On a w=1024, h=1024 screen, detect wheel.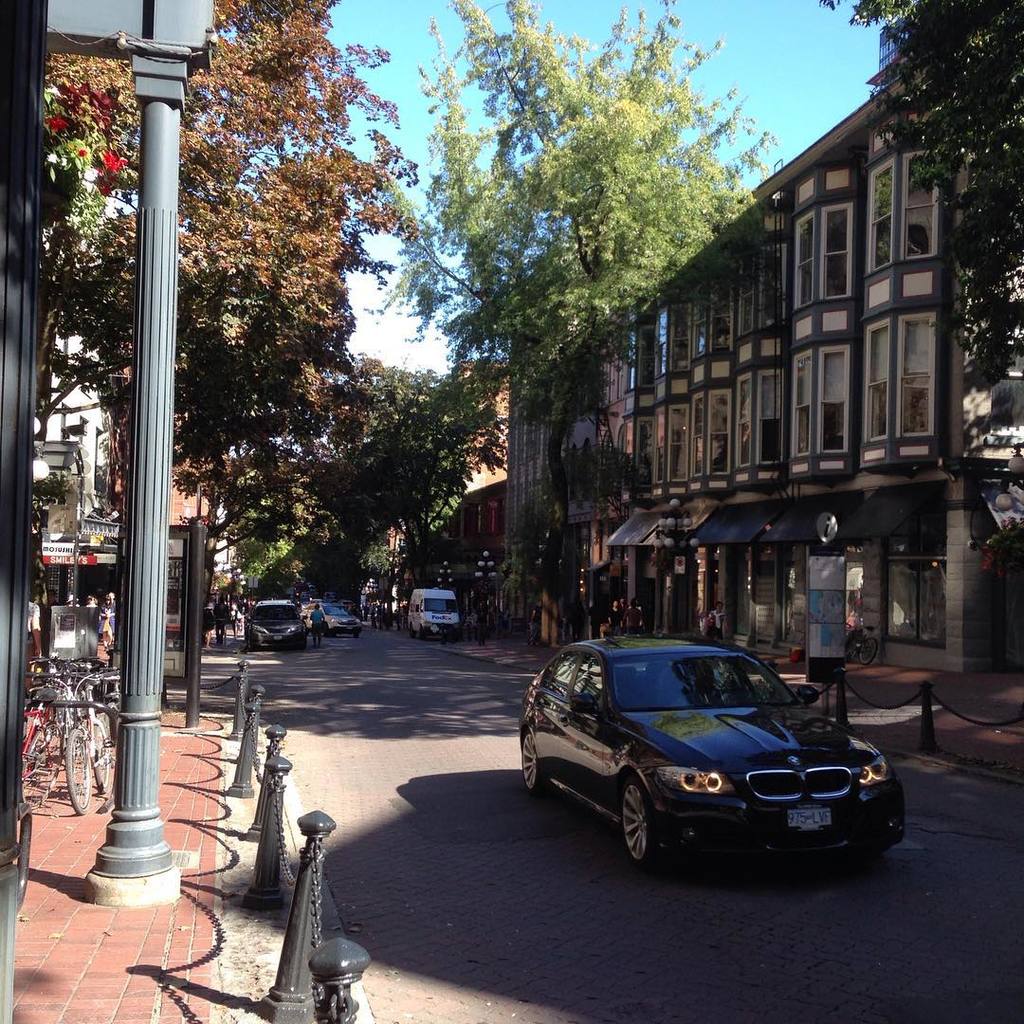
x1=611 y1=777 x2=669 y2=875.
